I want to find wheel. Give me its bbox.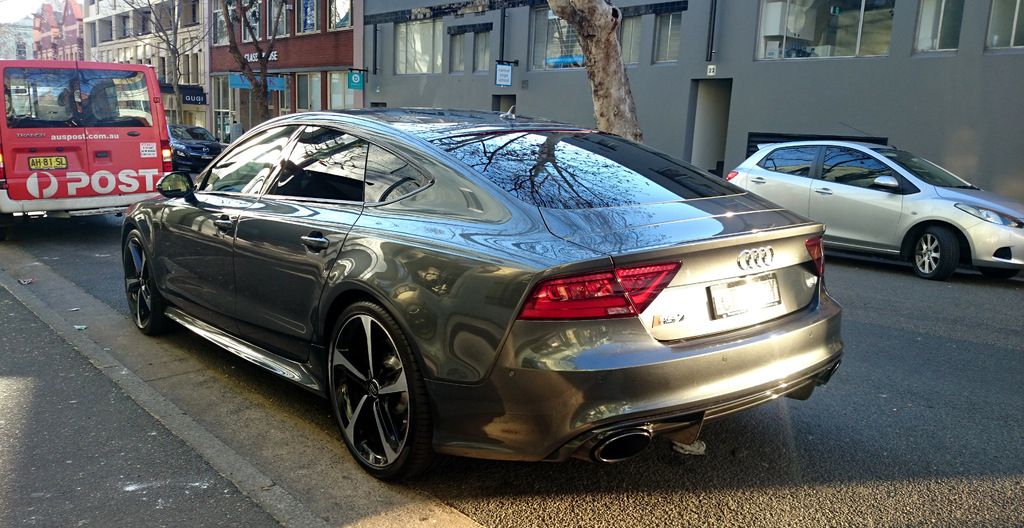
box(125, 230, 164, 330).
